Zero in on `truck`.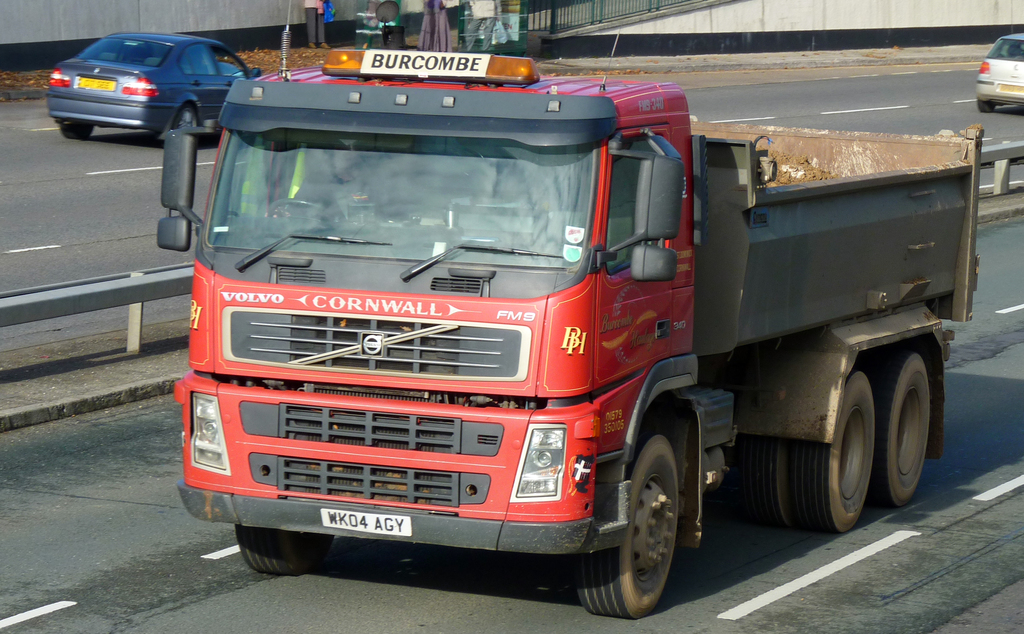
Zeroed in: (x1=157, y1=25, x2=996, y2=574).
